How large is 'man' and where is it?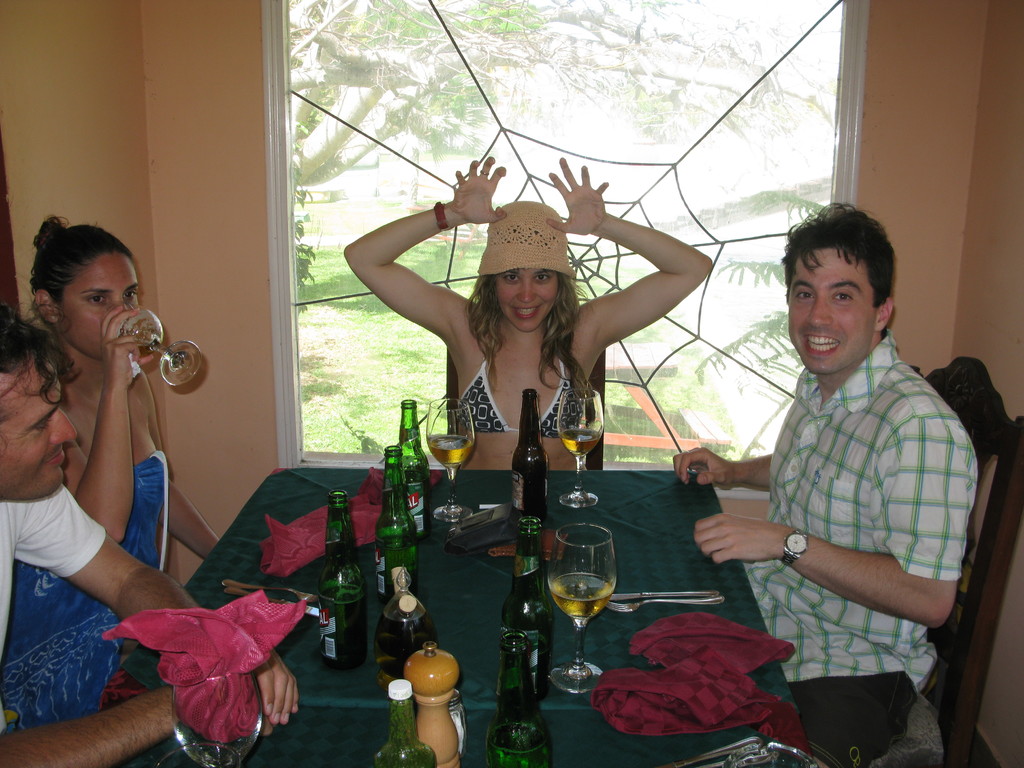
Bounding box: box=[0, 305, 301, 767].
